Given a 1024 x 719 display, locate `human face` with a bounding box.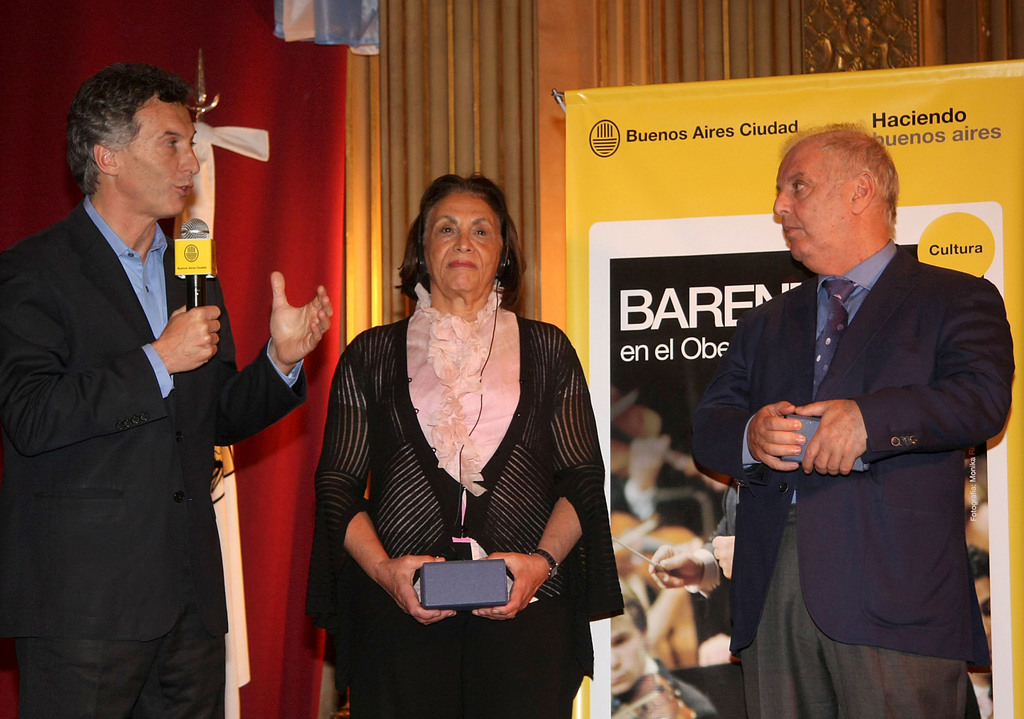
Located: (x1=112, y1=94, x2=198, y2=223).
